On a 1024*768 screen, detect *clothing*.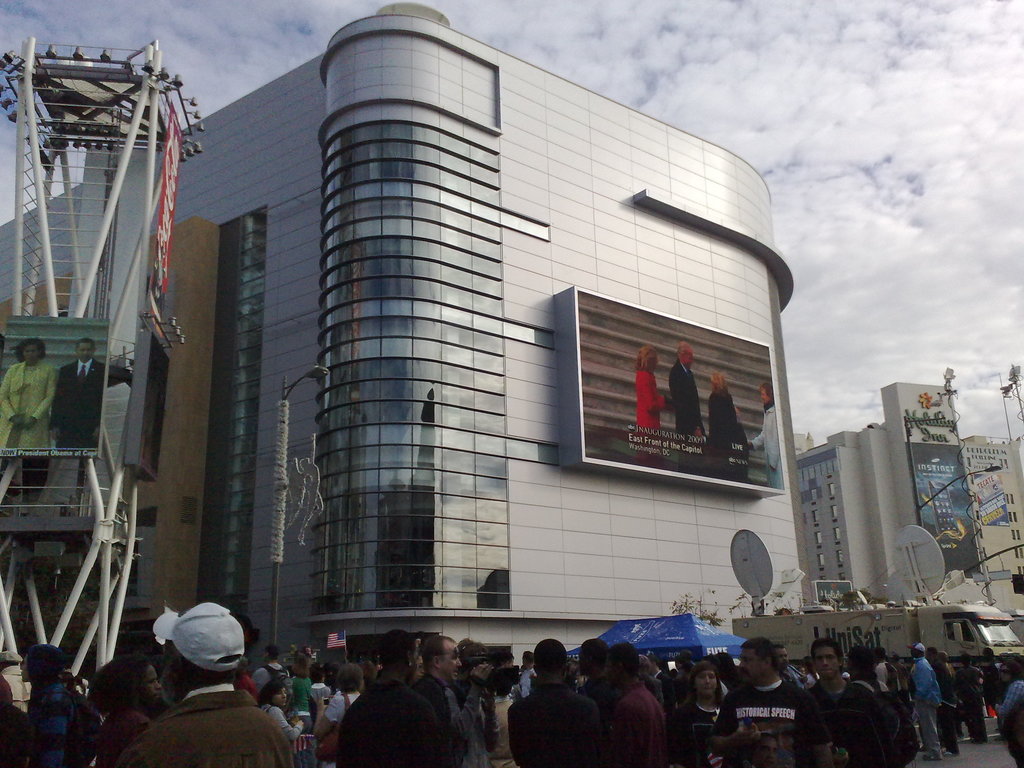
[x1=633, y1=362, x2=666, y2=434].
